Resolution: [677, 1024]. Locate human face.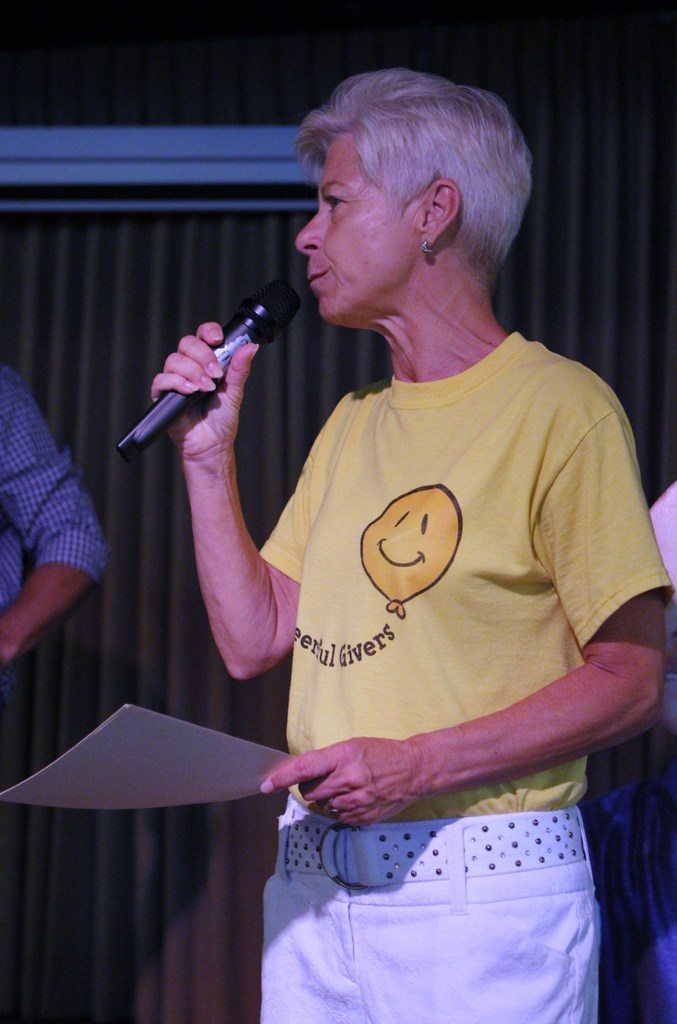
[left=291, top=130, right=418, bottom=326].
